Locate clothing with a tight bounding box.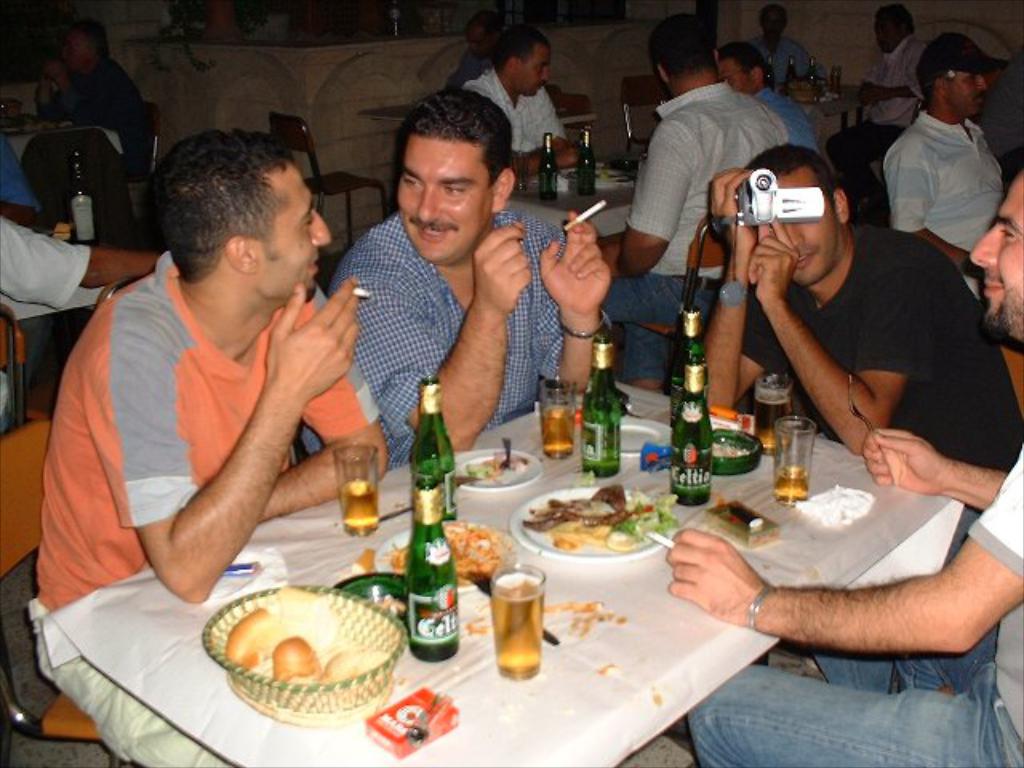
locate(882, 109, 1005, 299).
